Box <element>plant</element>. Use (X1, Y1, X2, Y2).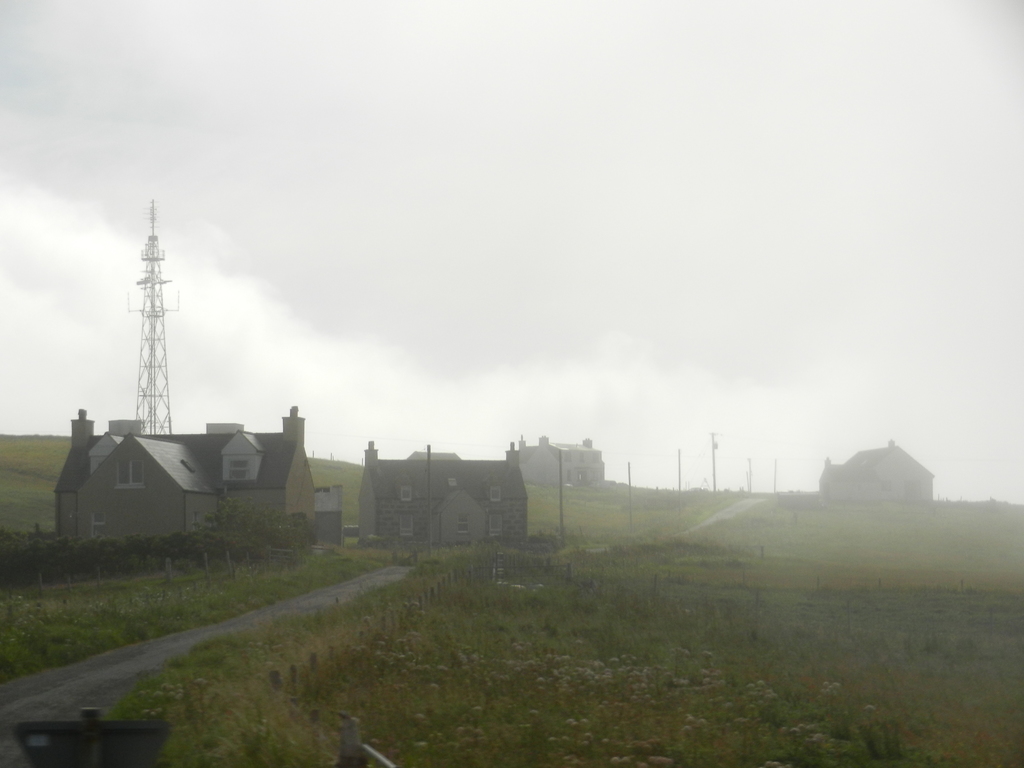
(847, 703, 897, 761).
